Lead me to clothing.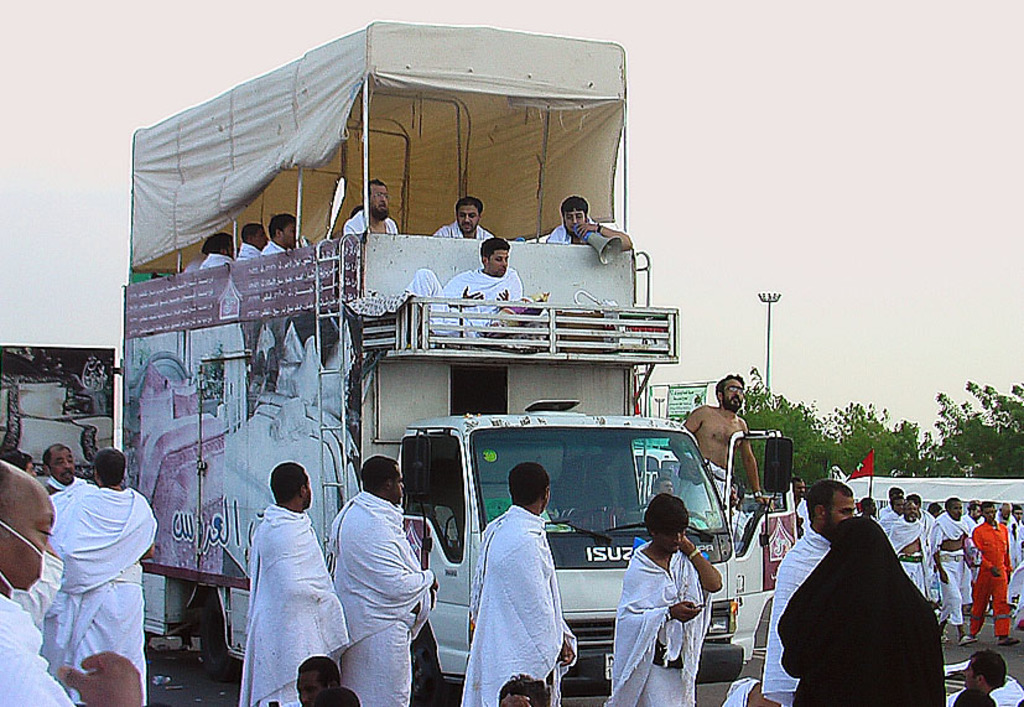
Lead to [260, 239, 286, 256].
